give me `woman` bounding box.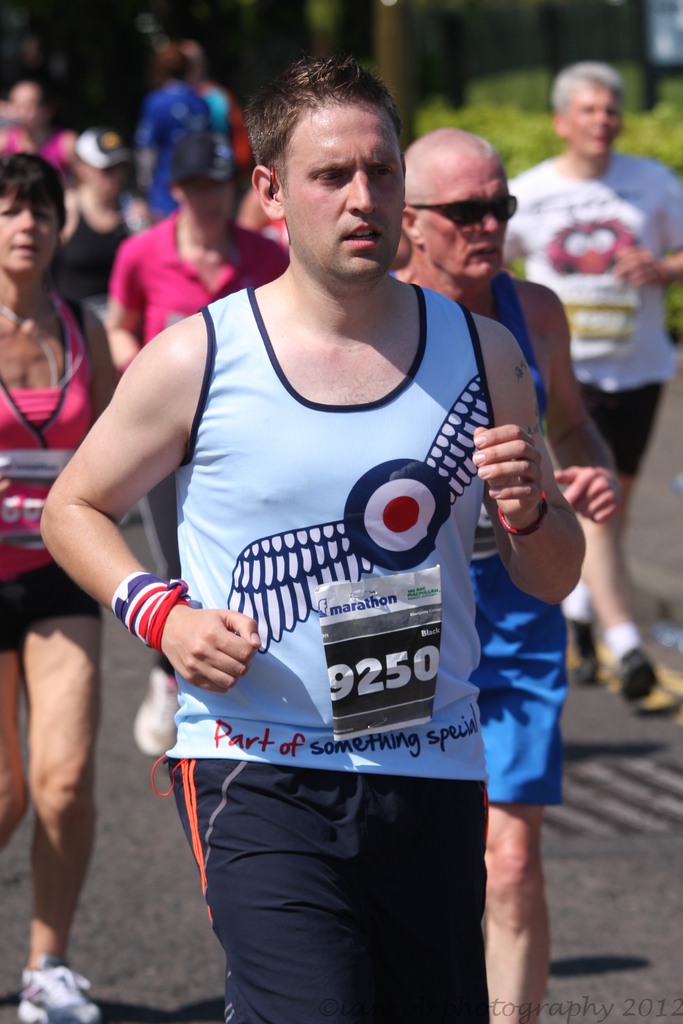
bbox(103, 132, 291, 757).
